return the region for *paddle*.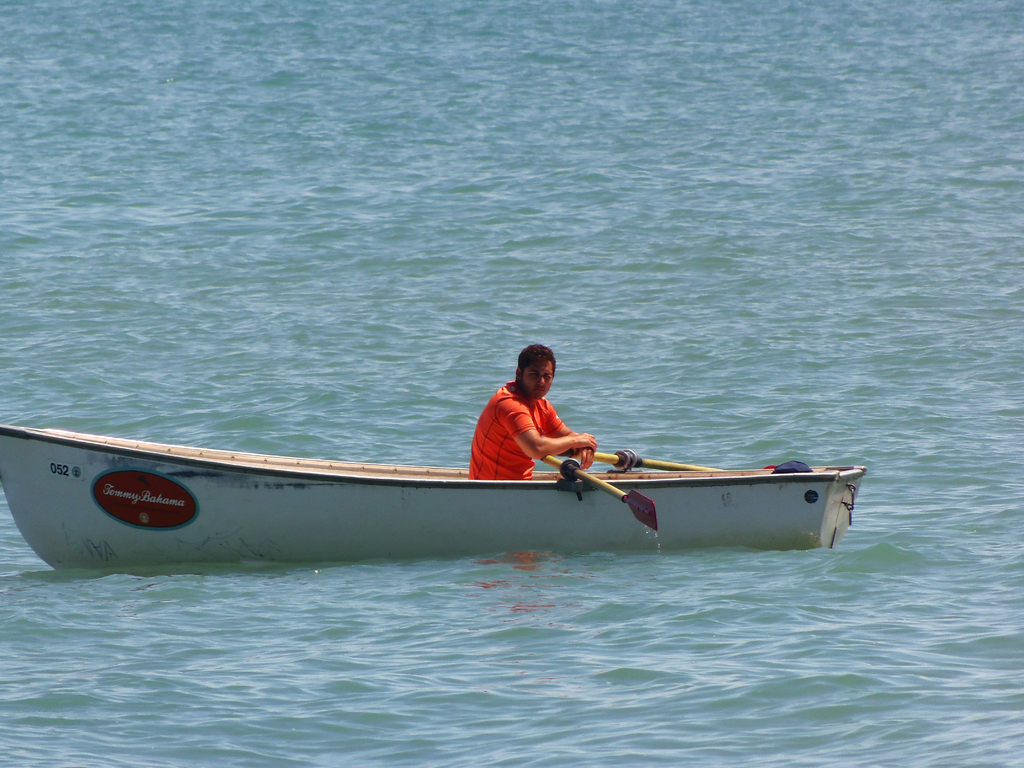
l=568, t=446, r=724, b=472.
